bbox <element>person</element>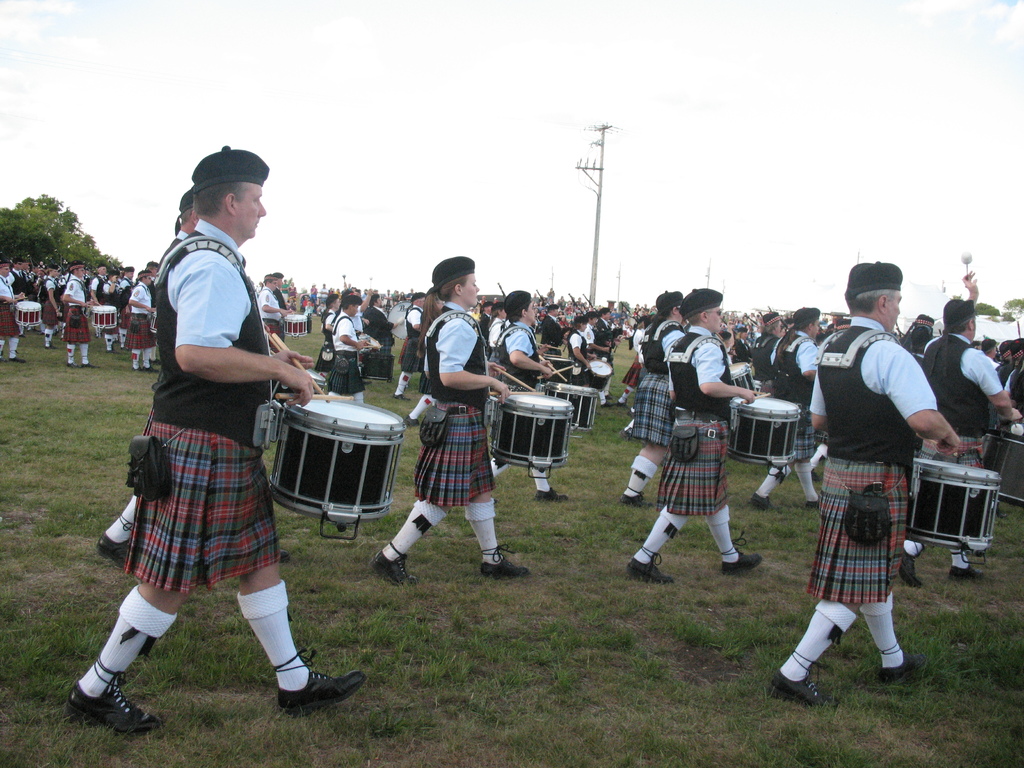
(101,188,280,566)
